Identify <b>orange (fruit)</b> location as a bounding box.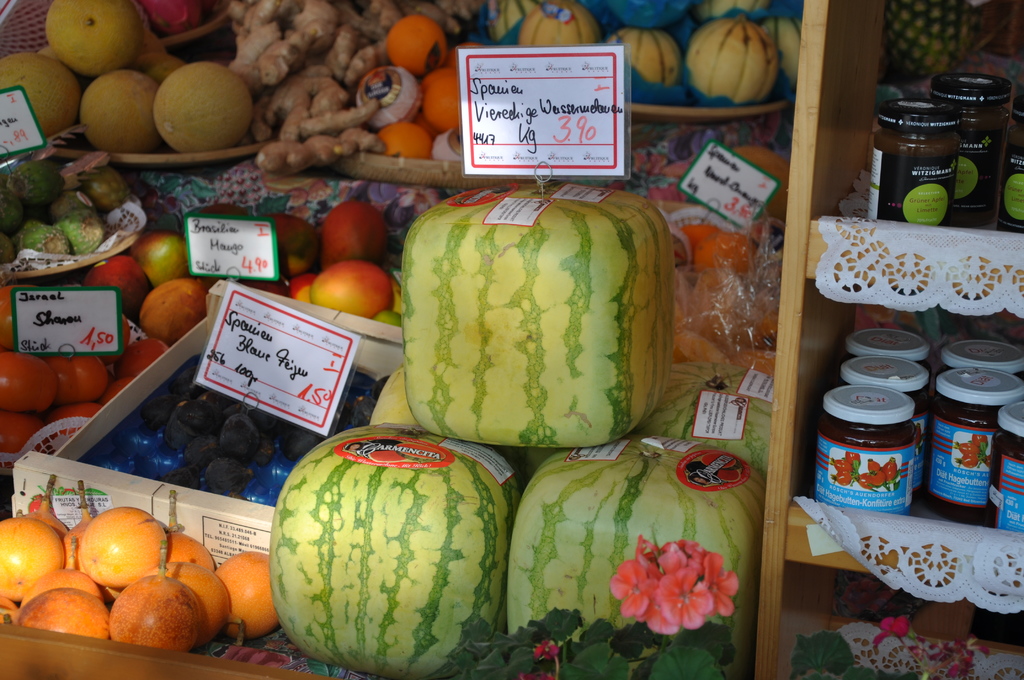
(171,531,213,587).
